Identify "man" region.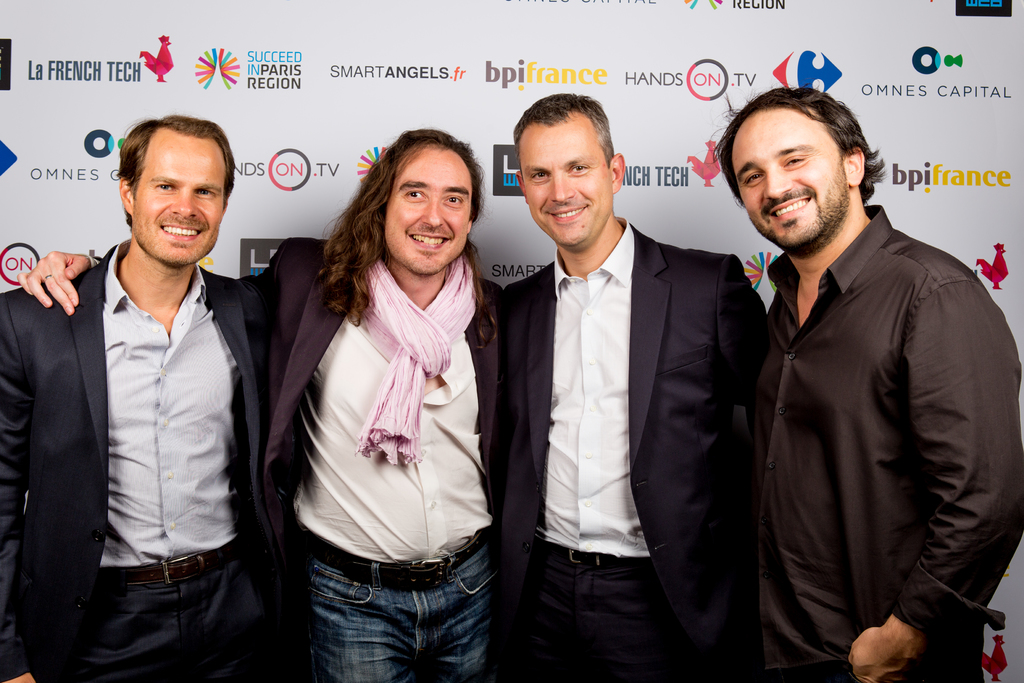
Region: 15/125/513/682.
